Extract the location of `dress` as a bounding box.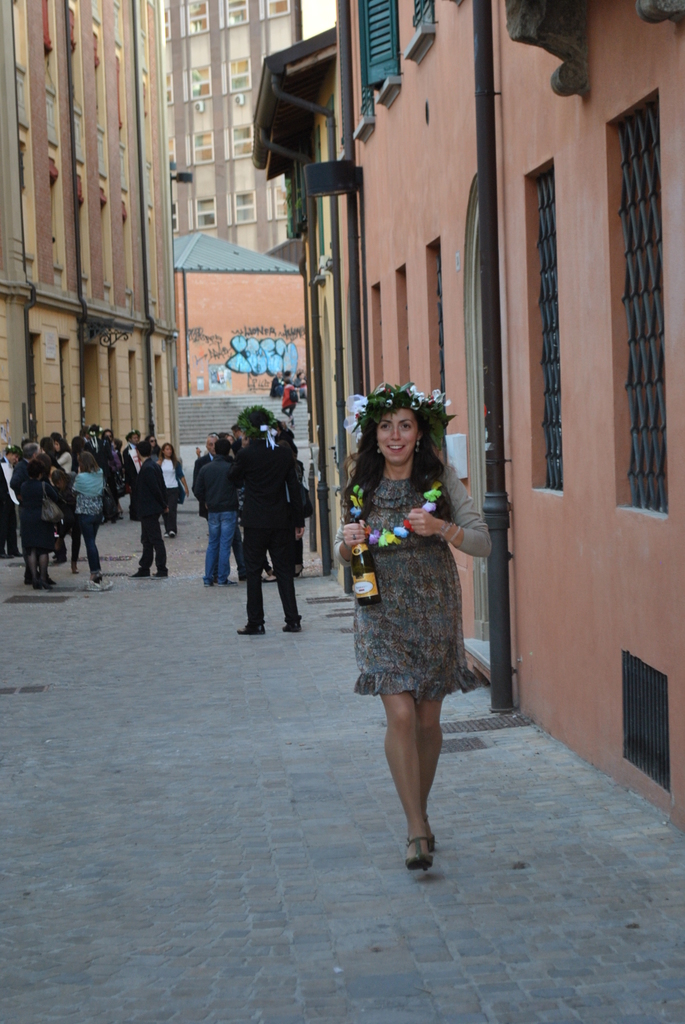
<bbox>356, 475, 473, 707</bbox>.
